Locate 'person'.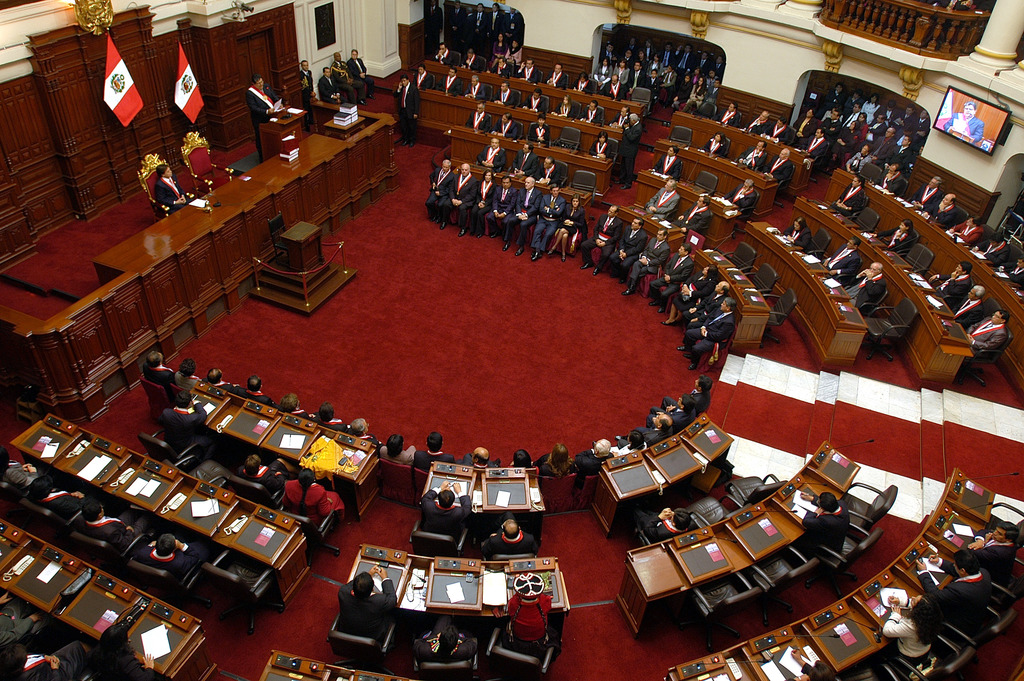
Bounding box: pyautogui.locateOnScreen(669, 299, 733, 371).
